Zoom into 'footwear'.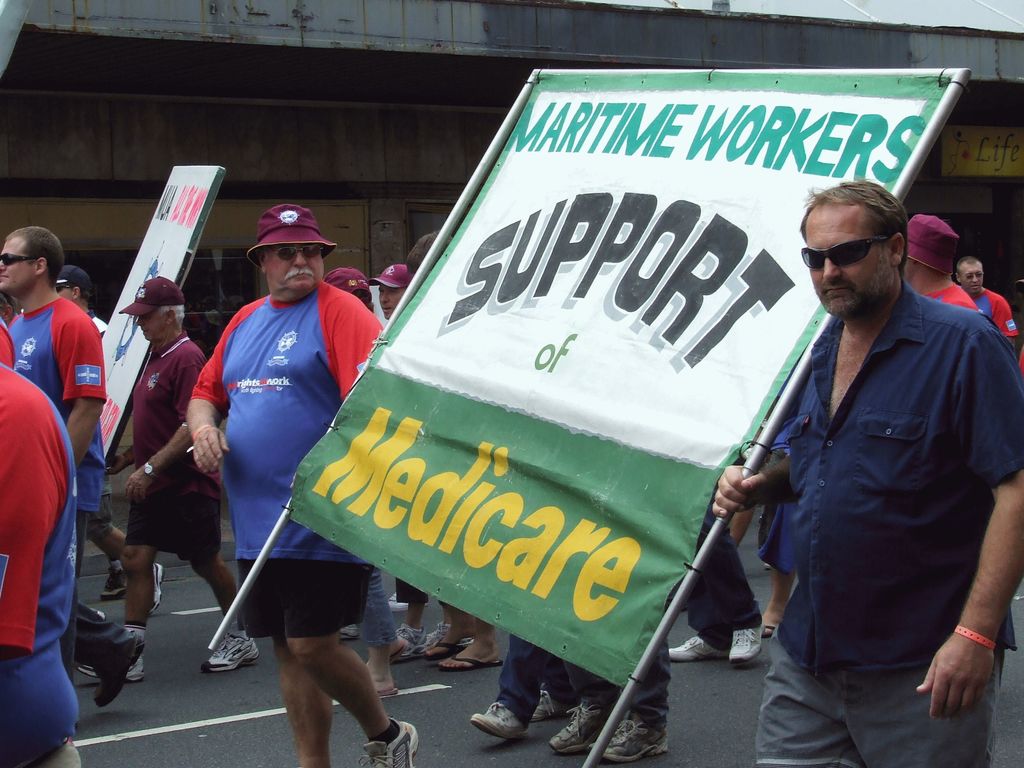
Zoom target: locate(152, 564, 165, 616).
